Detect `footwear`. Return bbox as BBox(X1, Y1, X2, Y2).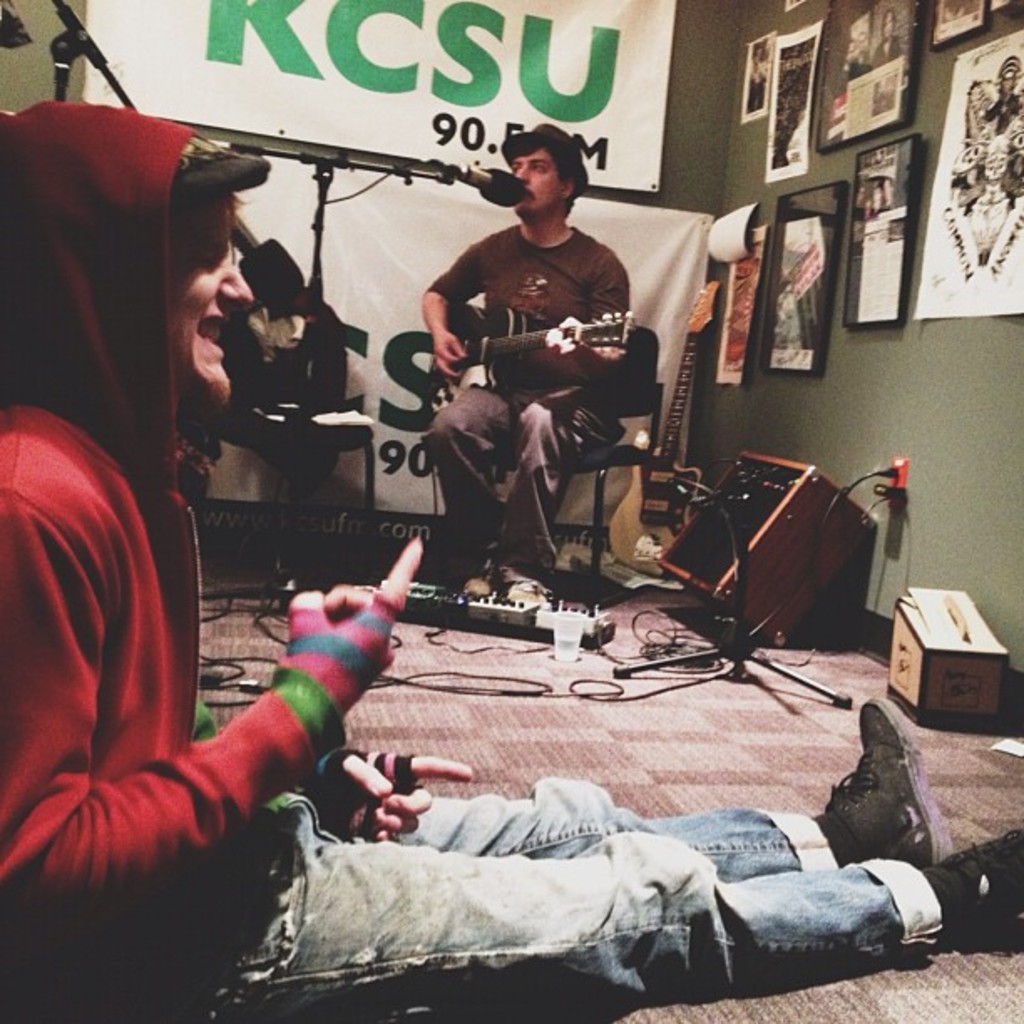
BBox(917, 832, 1022, 940).
